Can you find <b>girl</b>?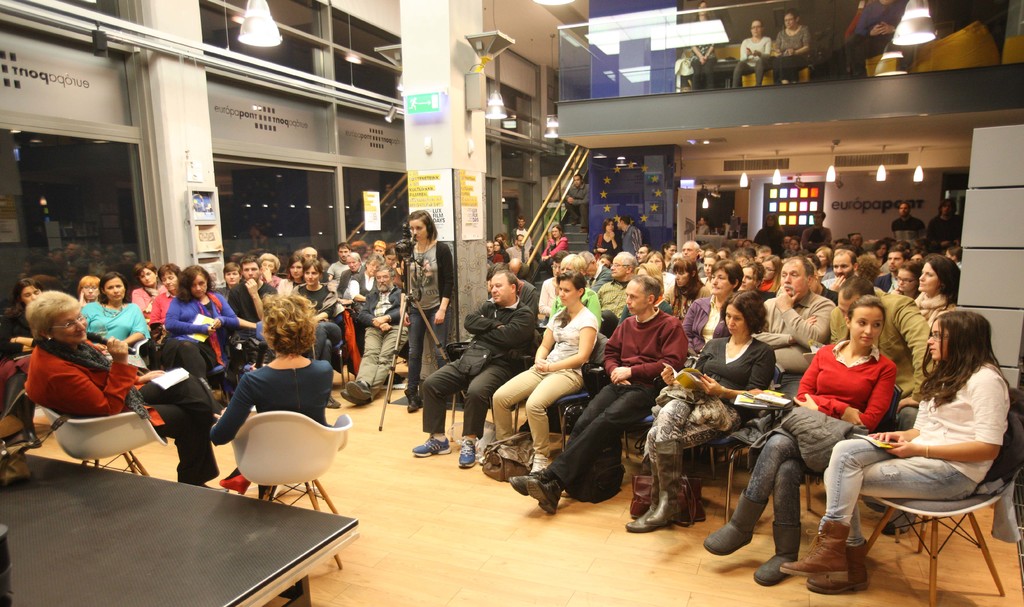
Yes, bounding box: <bbox>668, 260, 707, 338</bbox>.
